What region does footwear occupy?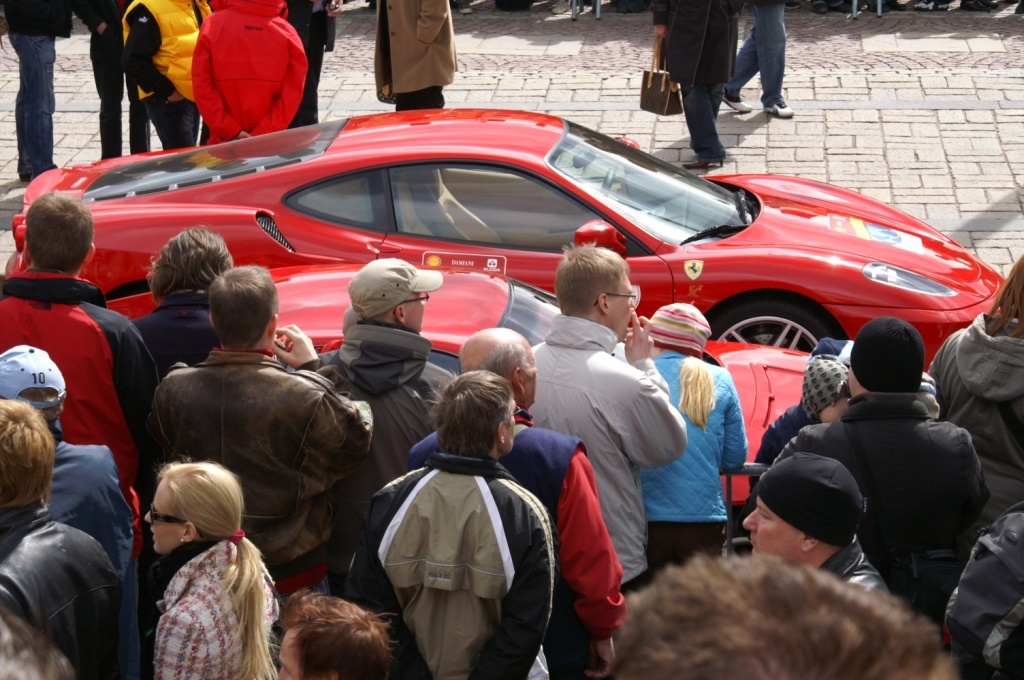
(left=762, top=100, right=796, bottom=118).
